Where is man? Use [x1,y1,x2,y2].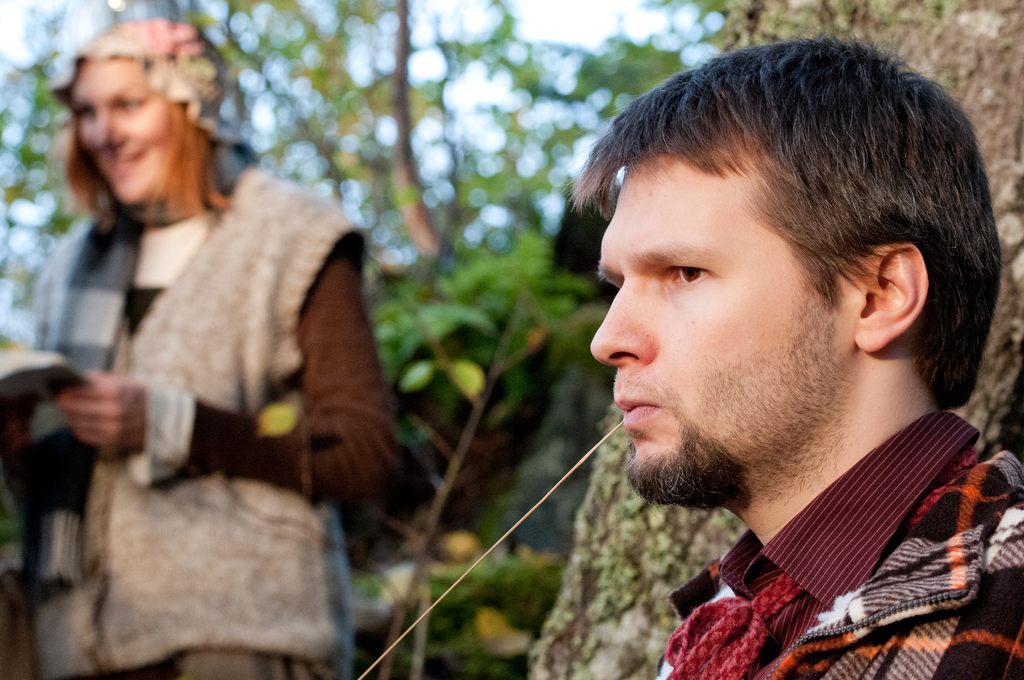
[0,17,404,678].
